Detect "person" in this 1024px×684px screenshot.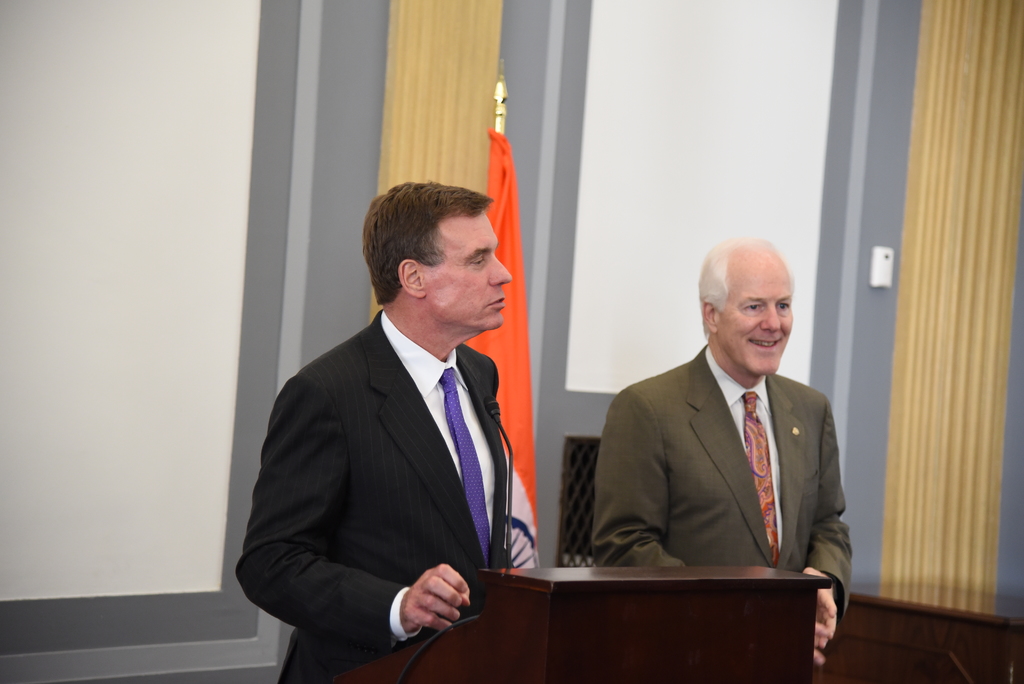
Detection: select_region(593, 237, 851, 669).
